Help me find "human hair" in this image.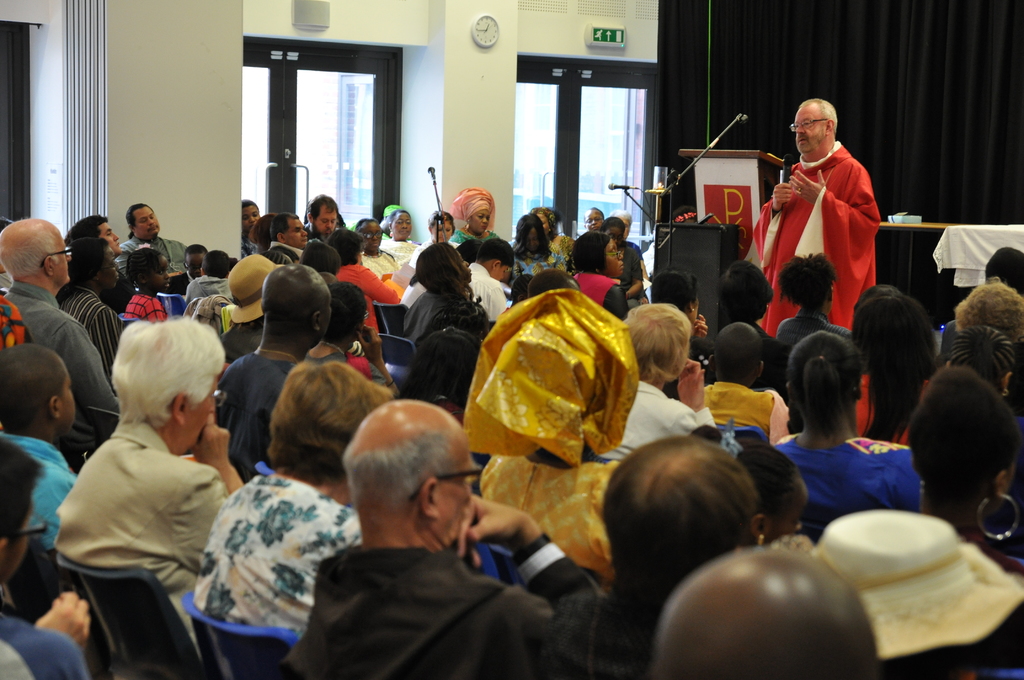
Found it: bbox(64, 214, 108, 243).
